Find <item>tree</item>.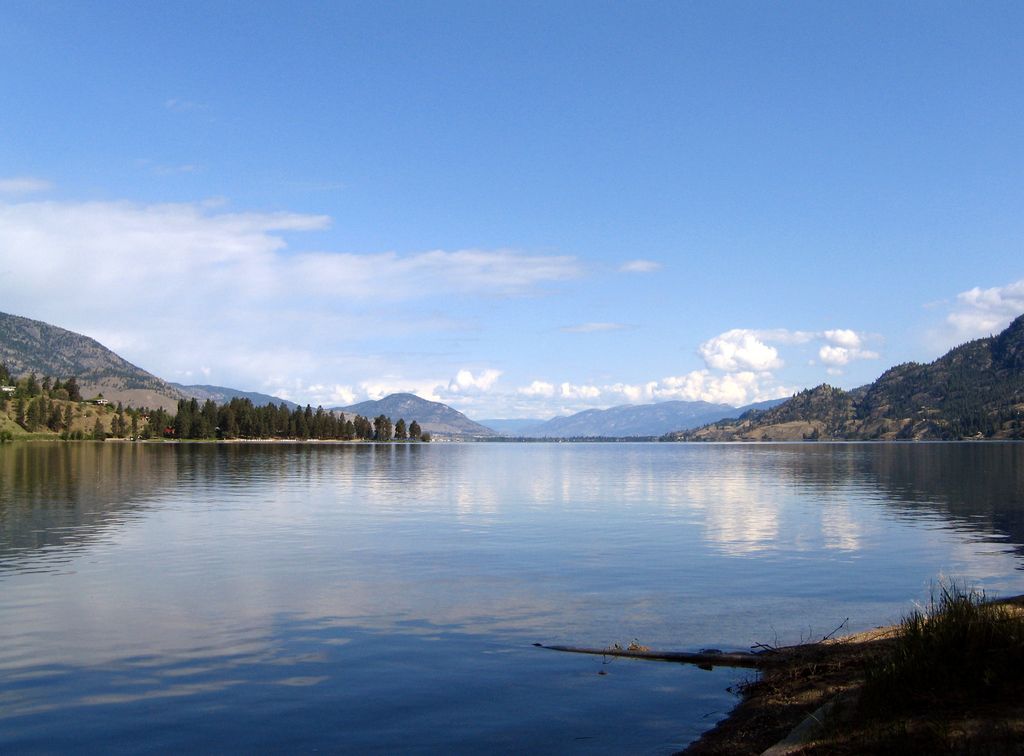
detection(155, 405, 164, 438).
